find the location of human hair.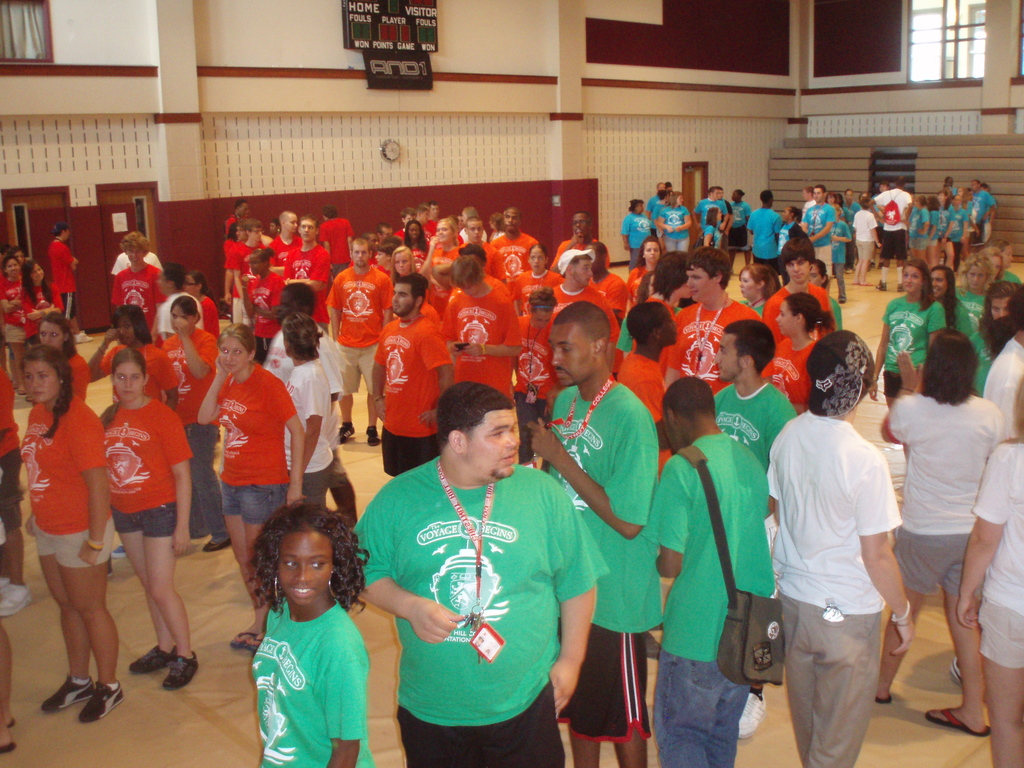
Location: crop(301, 214, 323, 235).
